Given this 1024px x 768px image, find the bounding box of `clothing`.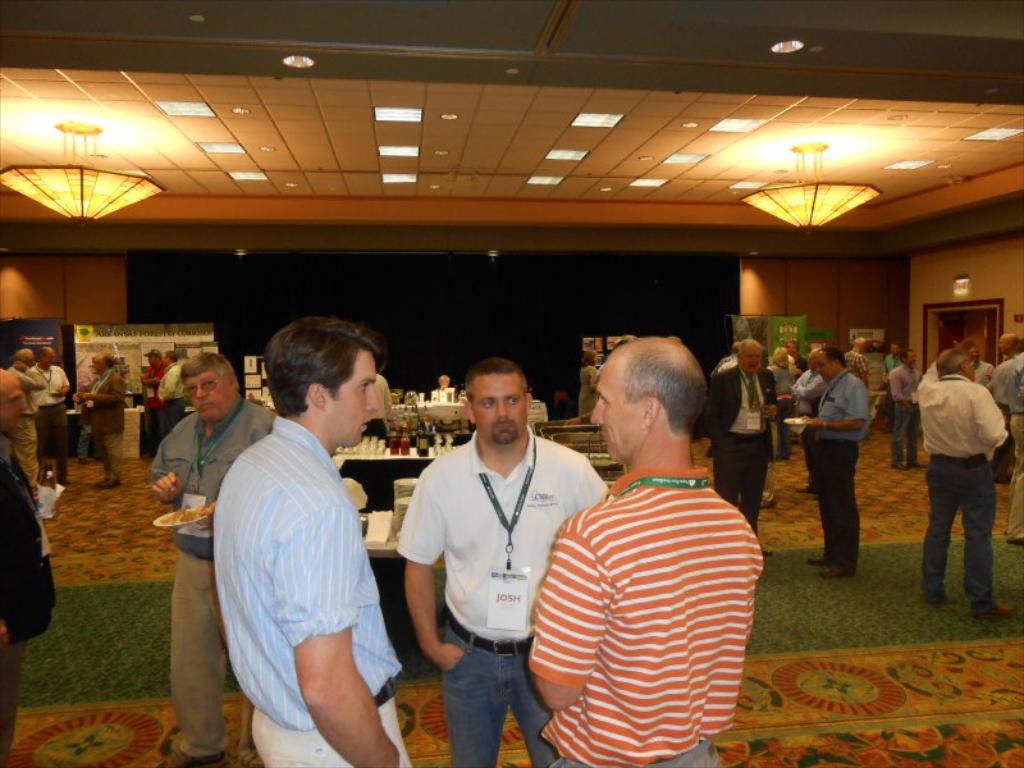
[924,371,1002,614].
